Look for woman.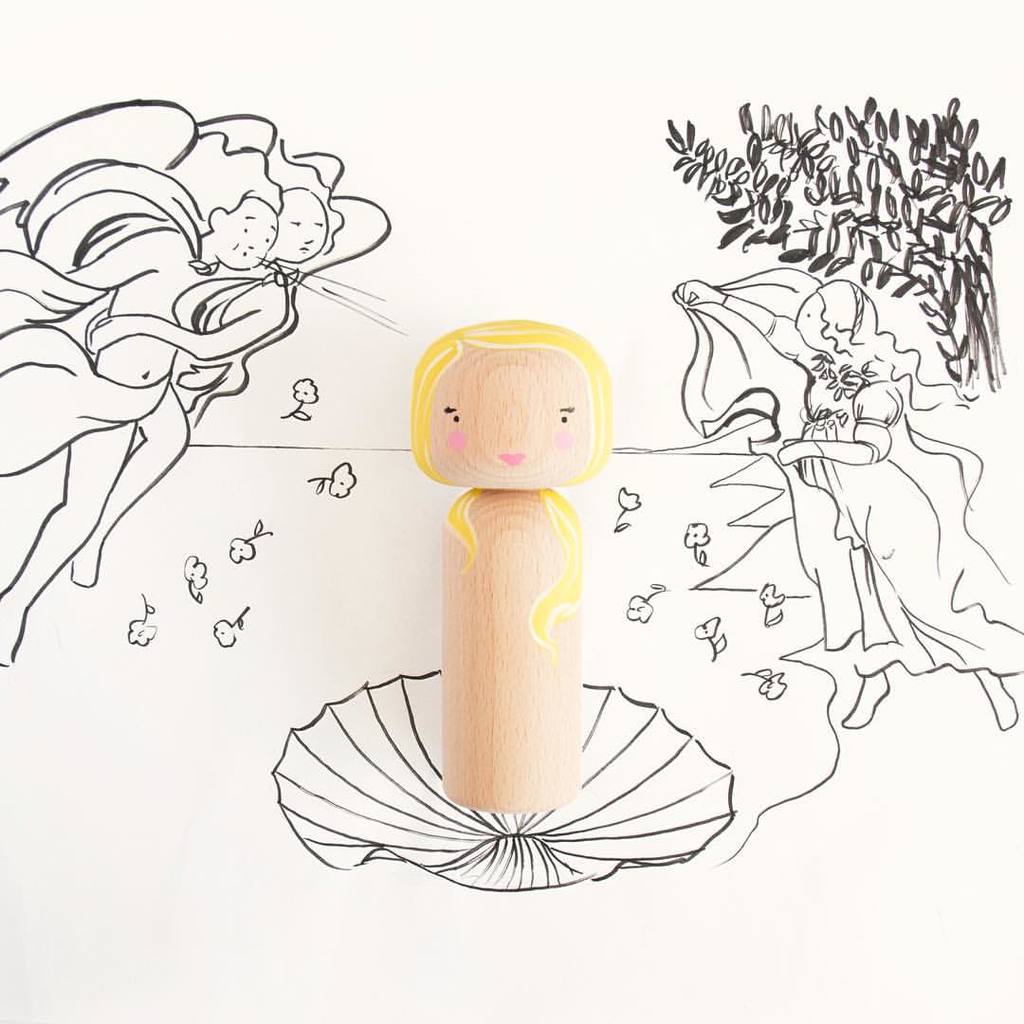
Found: box(0, 96, 283, 668).
